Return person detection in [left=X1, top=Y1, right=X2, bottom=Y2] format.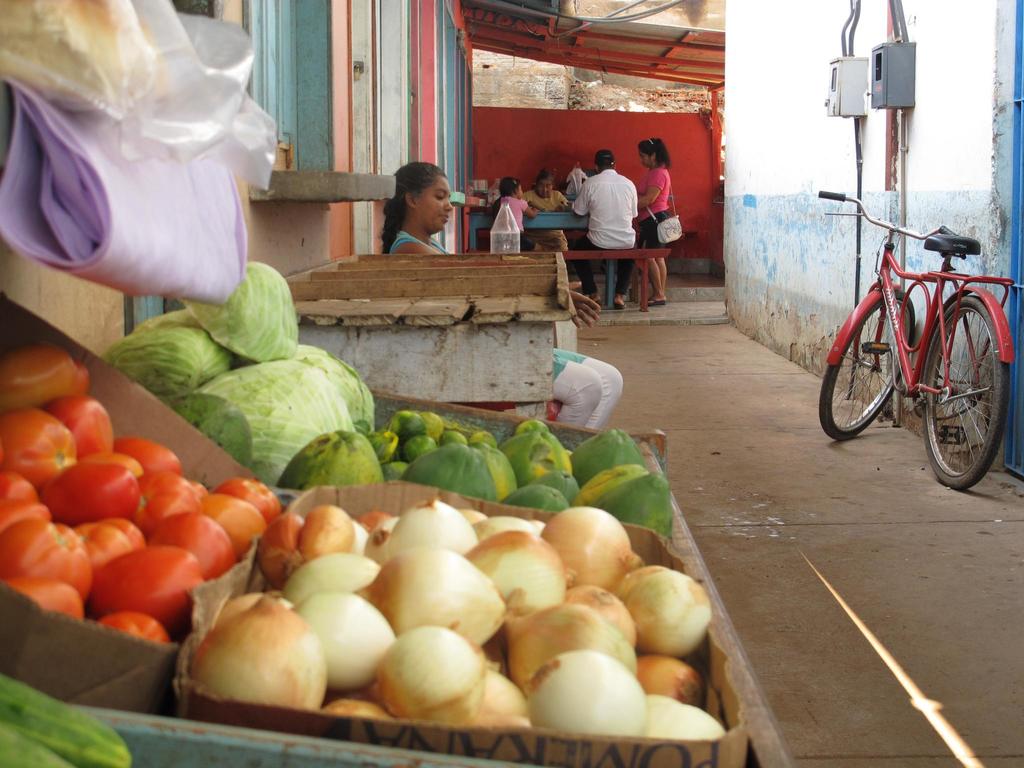
[left=527, top=168, right=572, bottom=264].
